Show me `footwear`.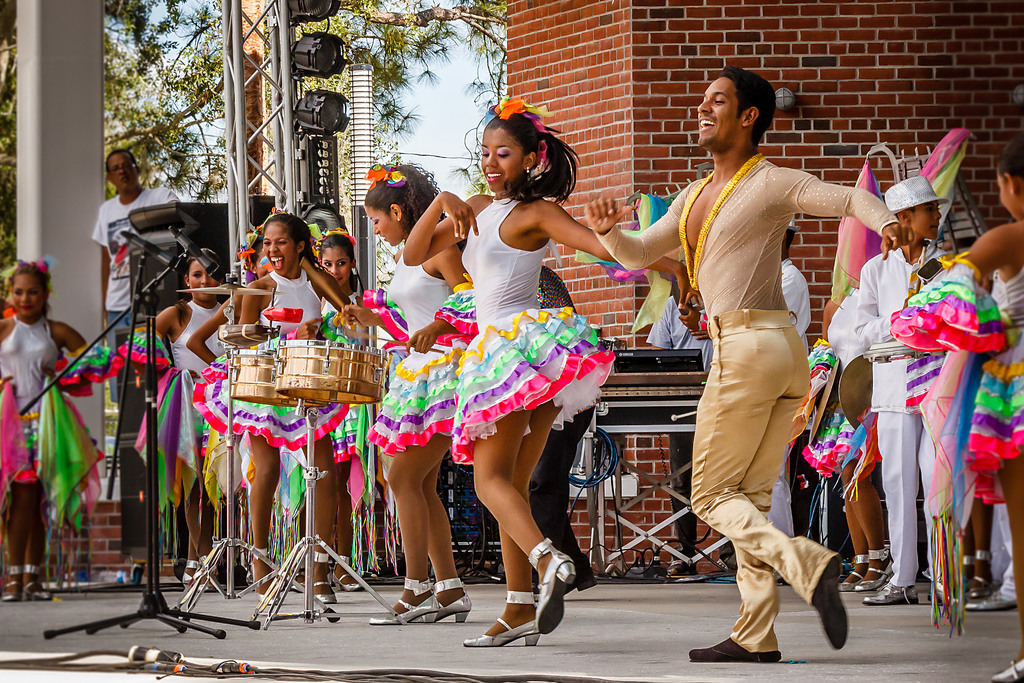
`footwear` is here: x1=17 y1=566 x2=54 y2=604.
